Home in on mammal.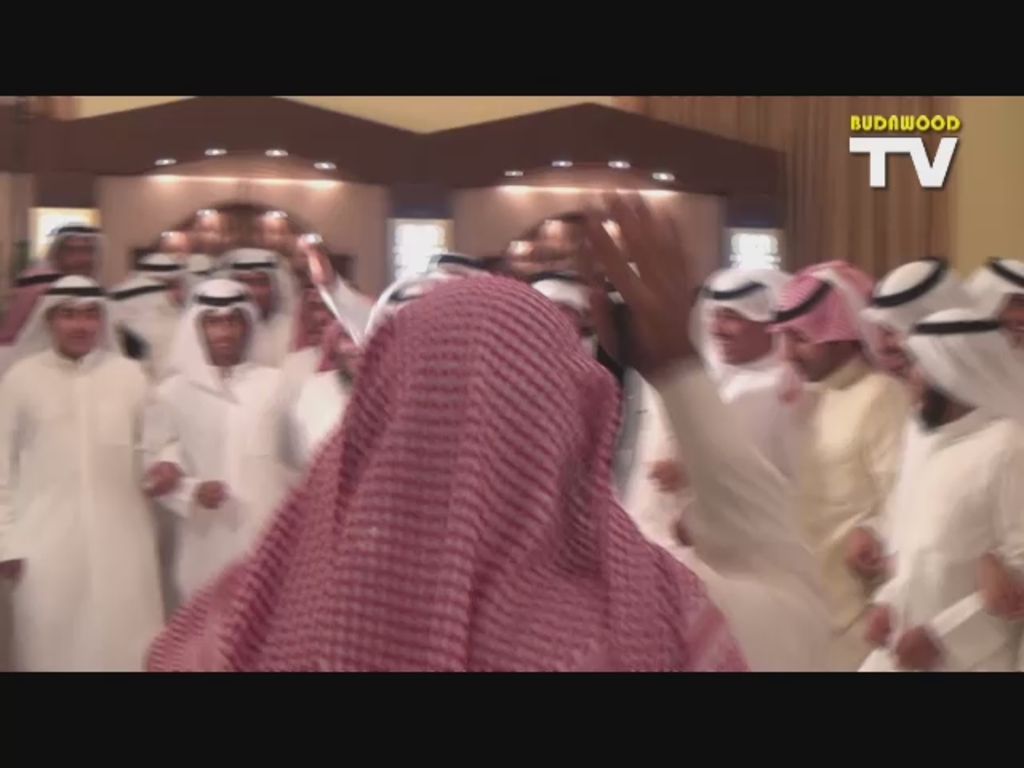
Homed in at <box>0,280,198,664</box>.
